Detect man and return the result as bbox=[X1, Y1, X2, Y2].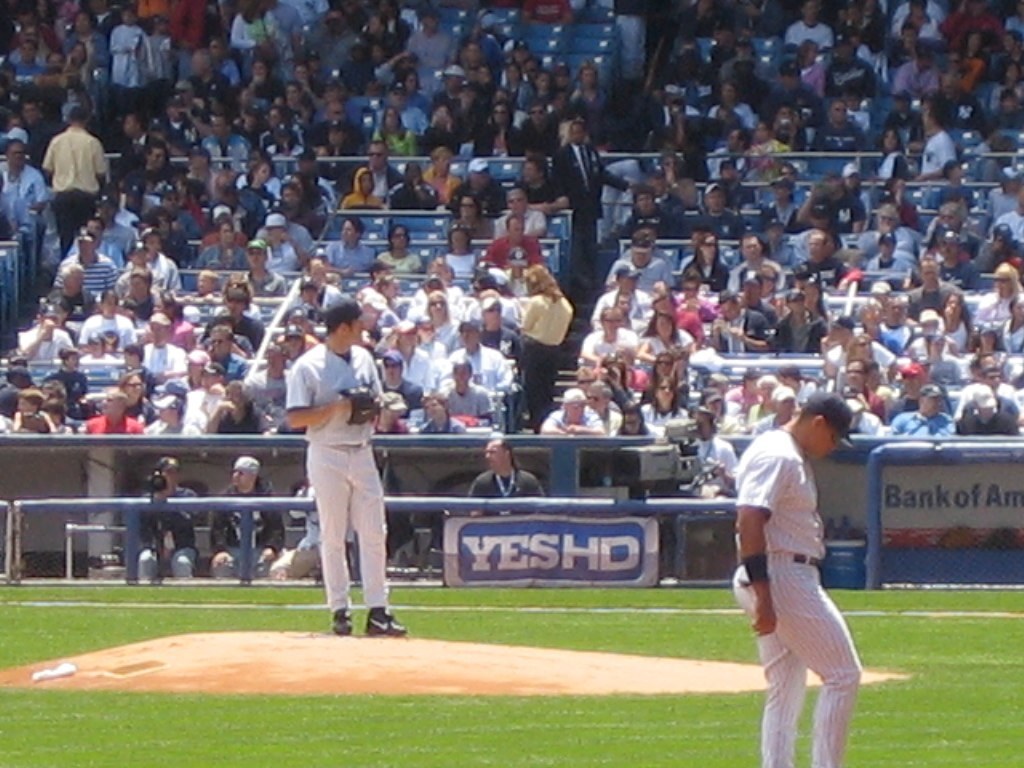
bbox=[62, 217, 121, 261].
